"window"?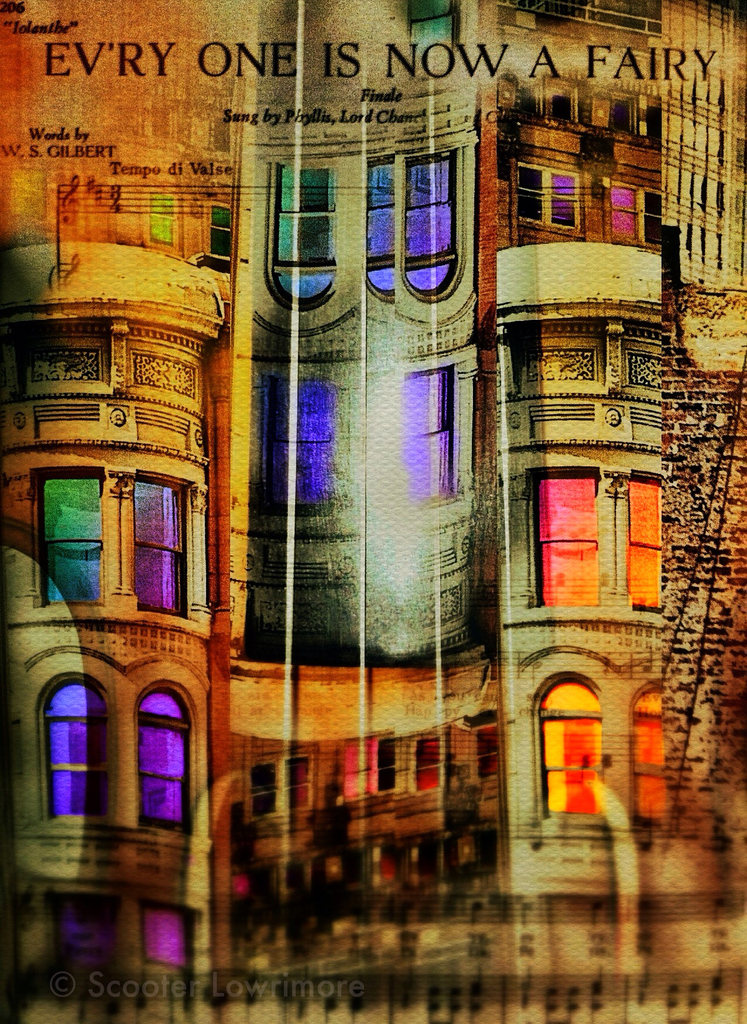
[x1=401, y1=368, x2=455, y2=511]
